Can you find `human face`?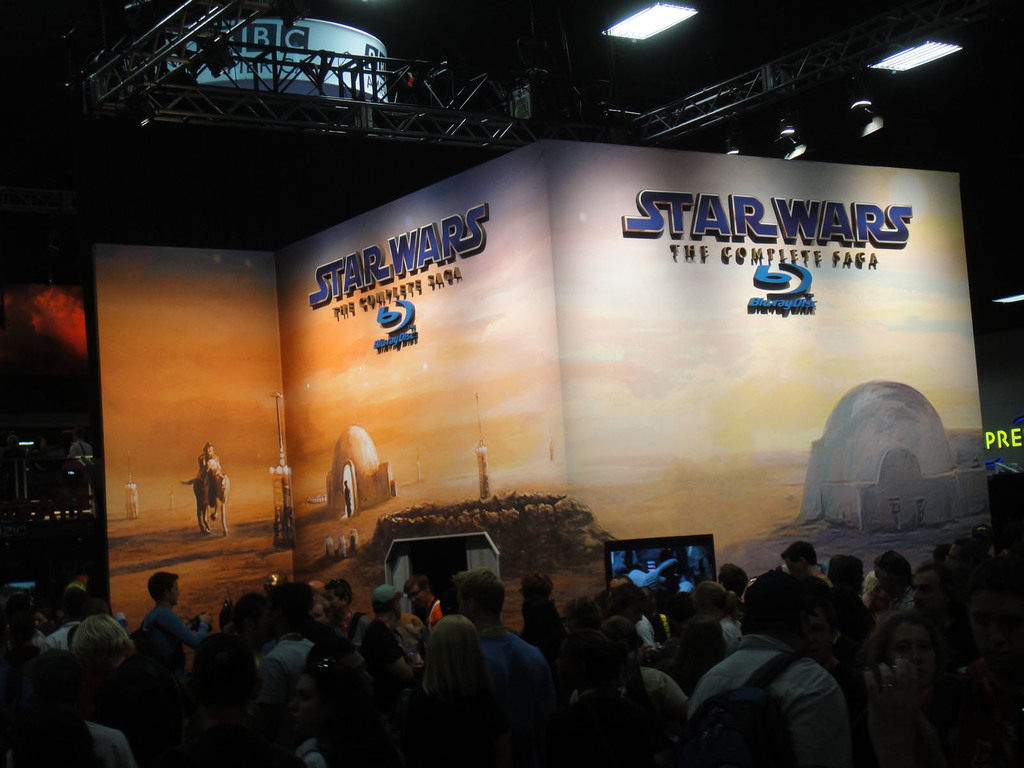
Yes, bounding box: [885, 633, 927, 663].
